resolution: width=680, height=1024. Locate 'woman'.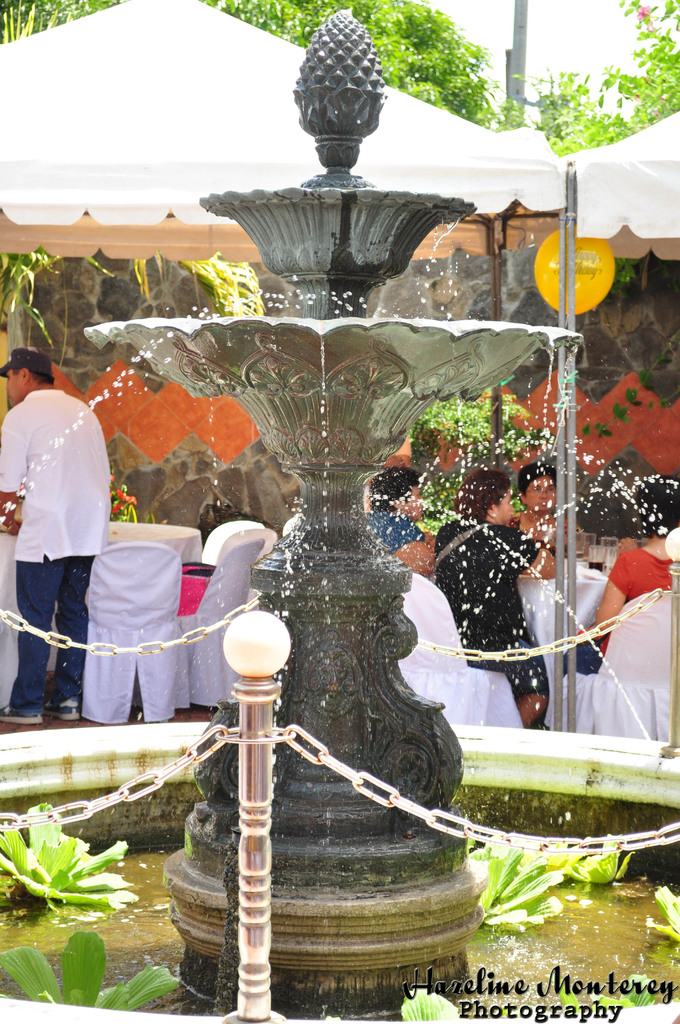
box=[565, 472, 679, 669].
